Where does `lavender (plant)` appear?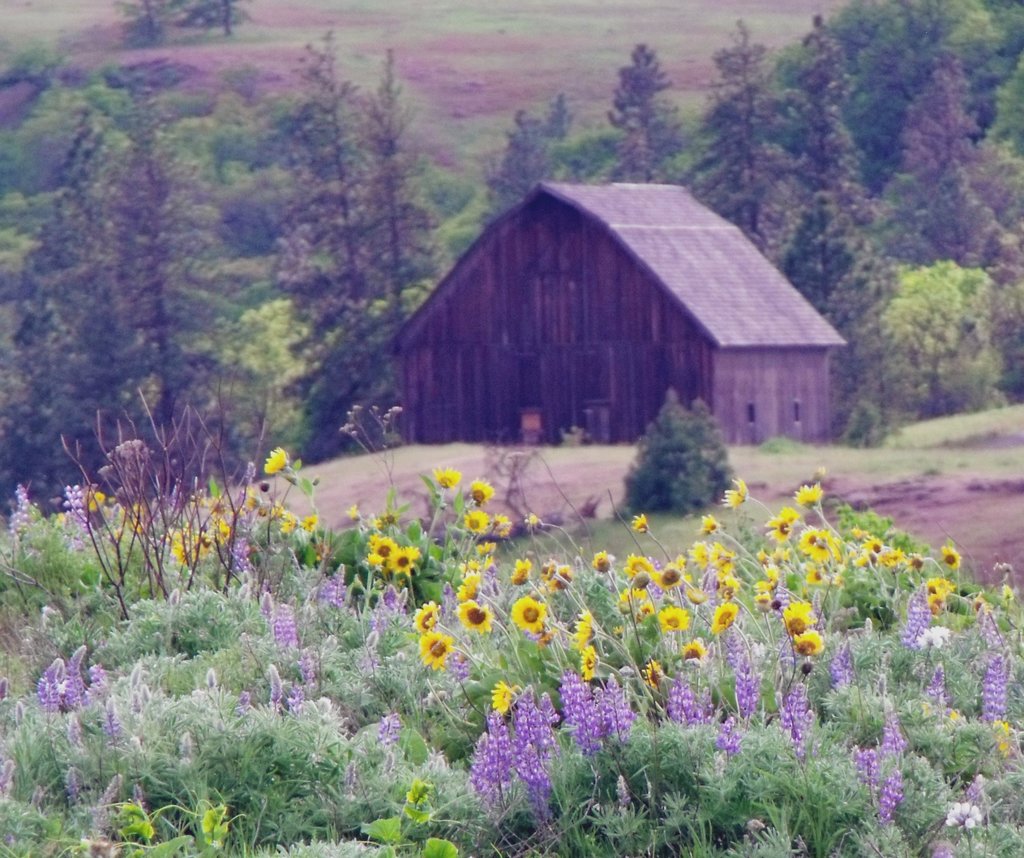
Appears at (667, 675, 704, 734).
